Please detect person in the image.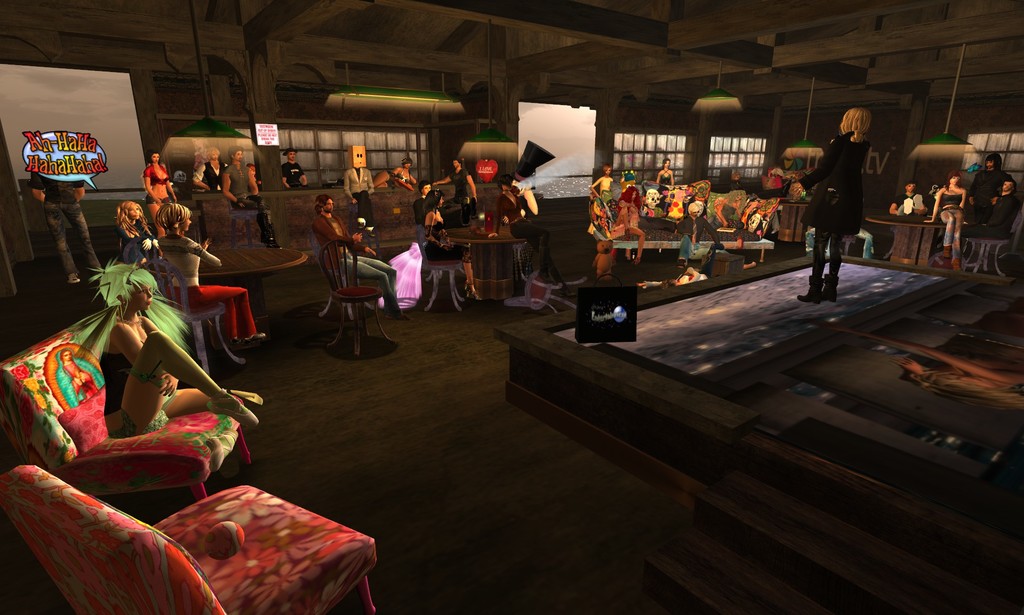
<box>344,142,376,234</box>.
